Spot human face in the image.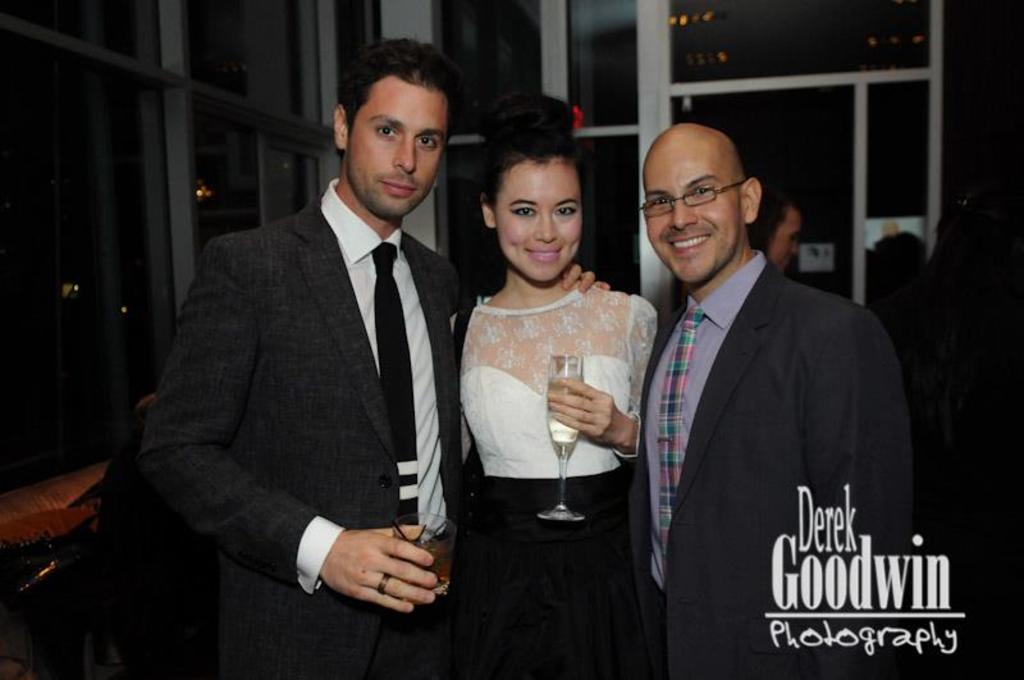
human face found at box=[347, 81, 447, 216].
